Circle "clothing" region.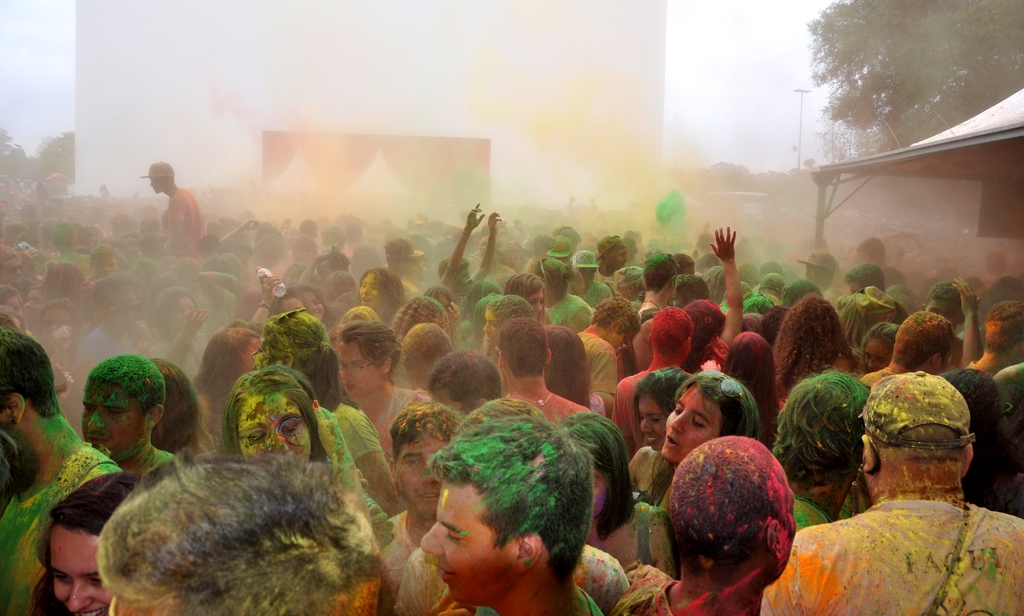
Region: 790/444/1006/604.
